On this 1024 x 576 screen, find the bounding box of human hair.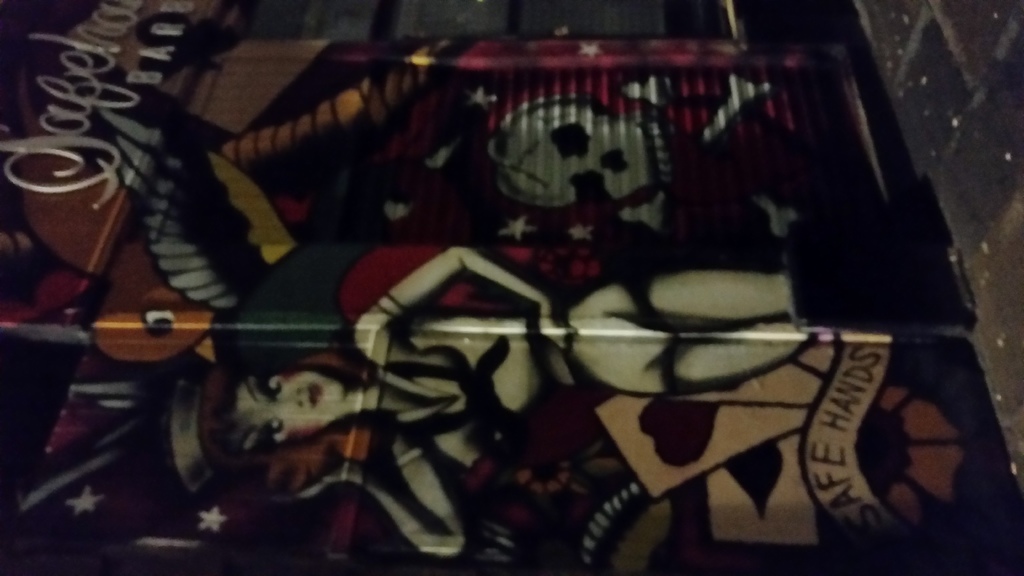
Bounding box: region(197, 346, 375, 492).
